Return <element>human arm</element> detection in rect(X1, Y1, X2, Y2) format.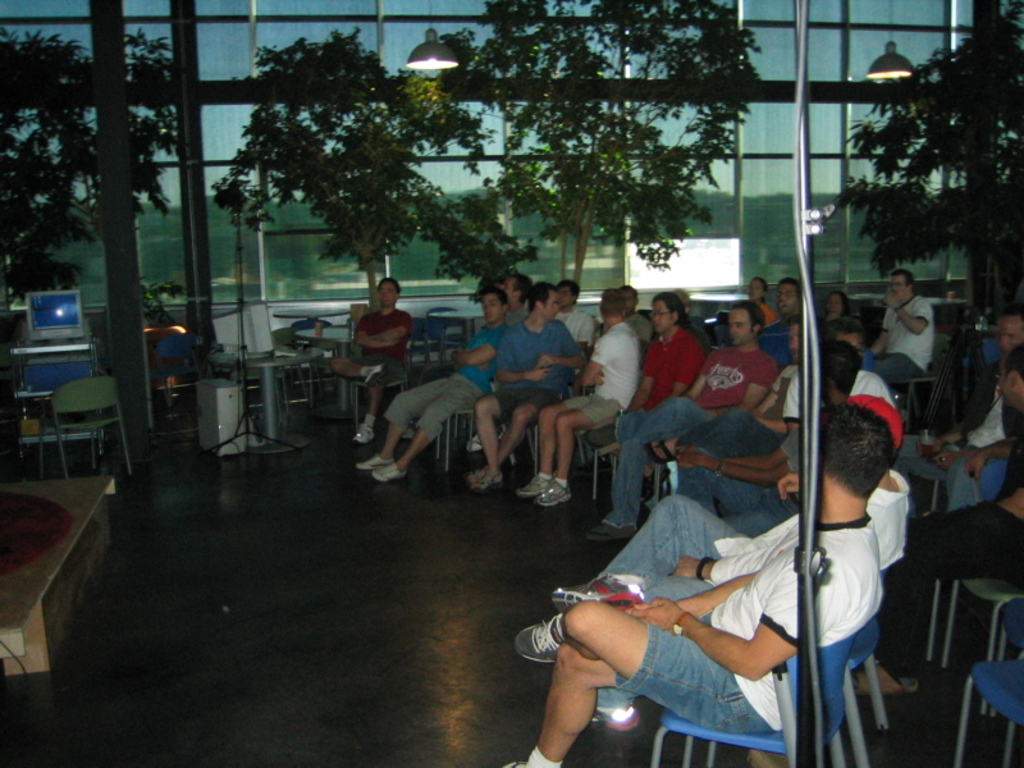
rect(536, 323, 586, 369).
